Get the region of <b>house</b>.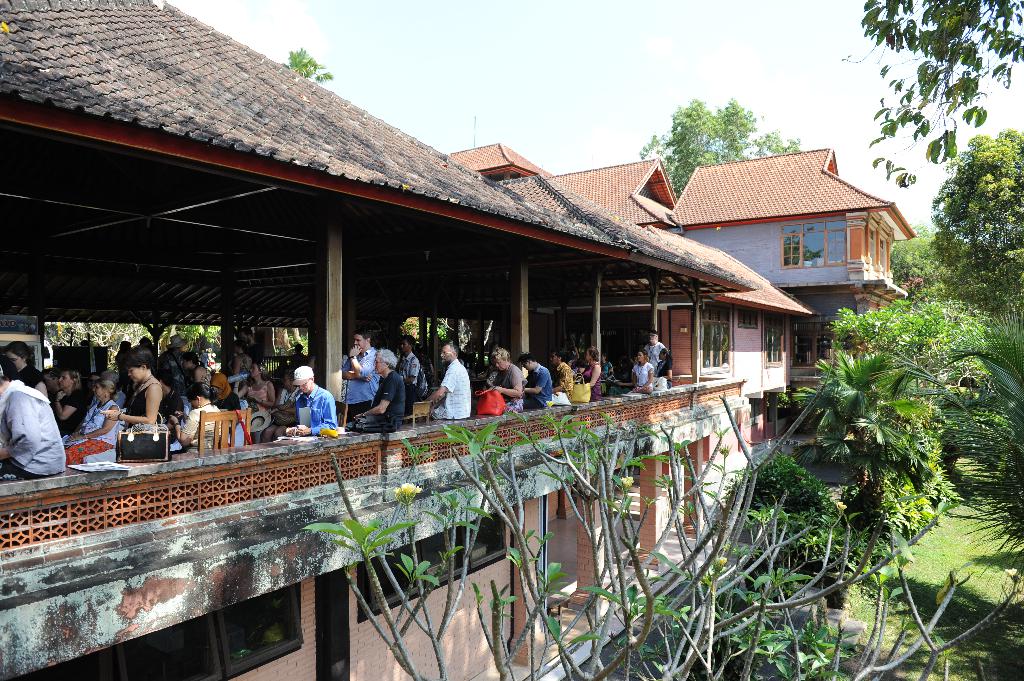
region(0, 0, 813, 680).
